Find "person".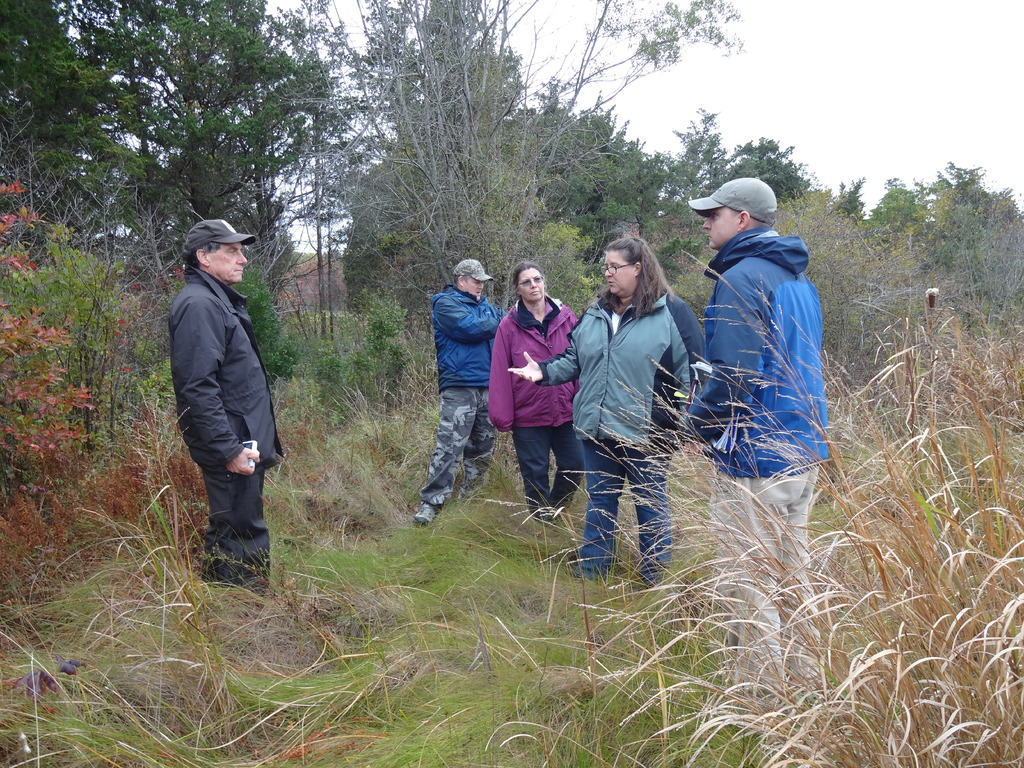
region(515, 252, 700, 595).
